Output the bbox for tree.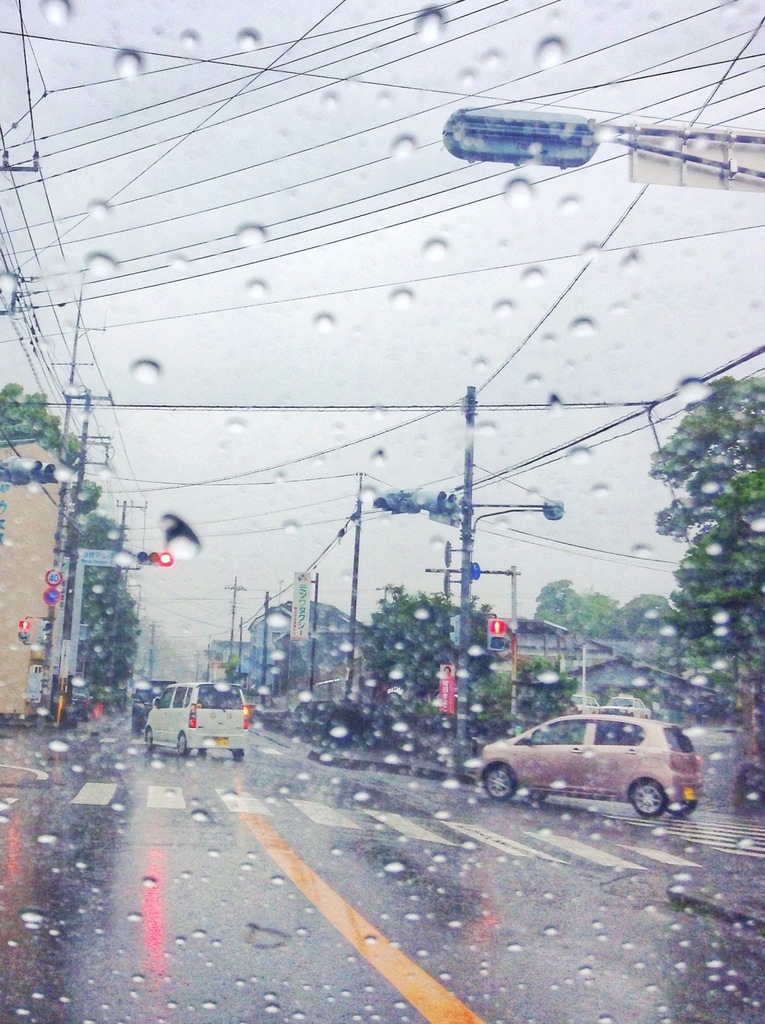
(x1=355, y1=580, x2=522, y2=762).
